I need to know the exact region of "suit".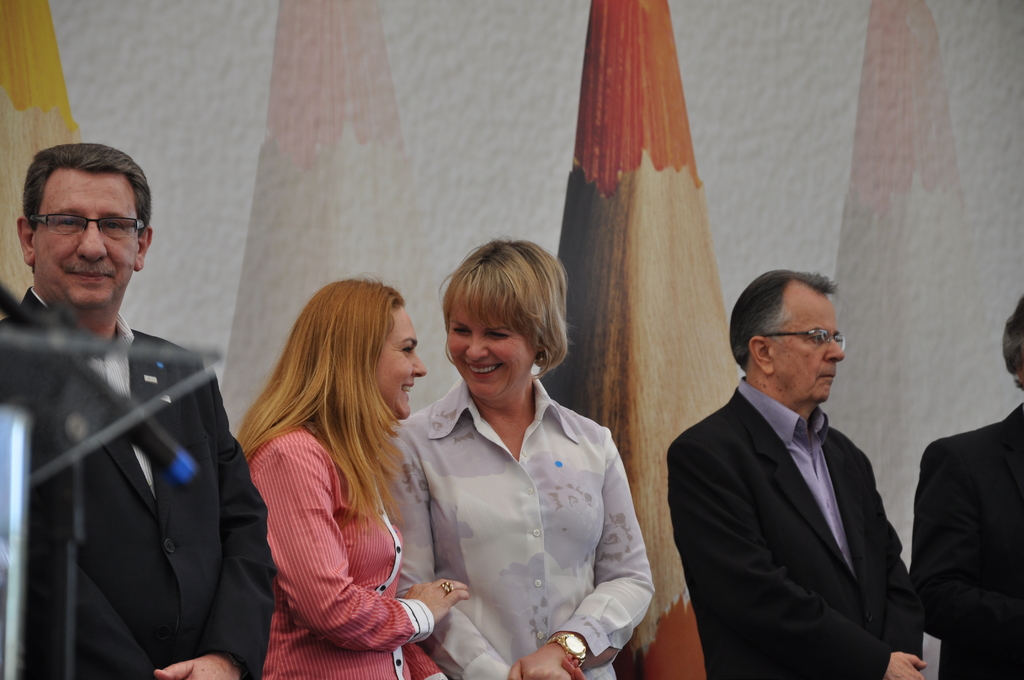
Region: Rect(0, 288, 269, 679).
